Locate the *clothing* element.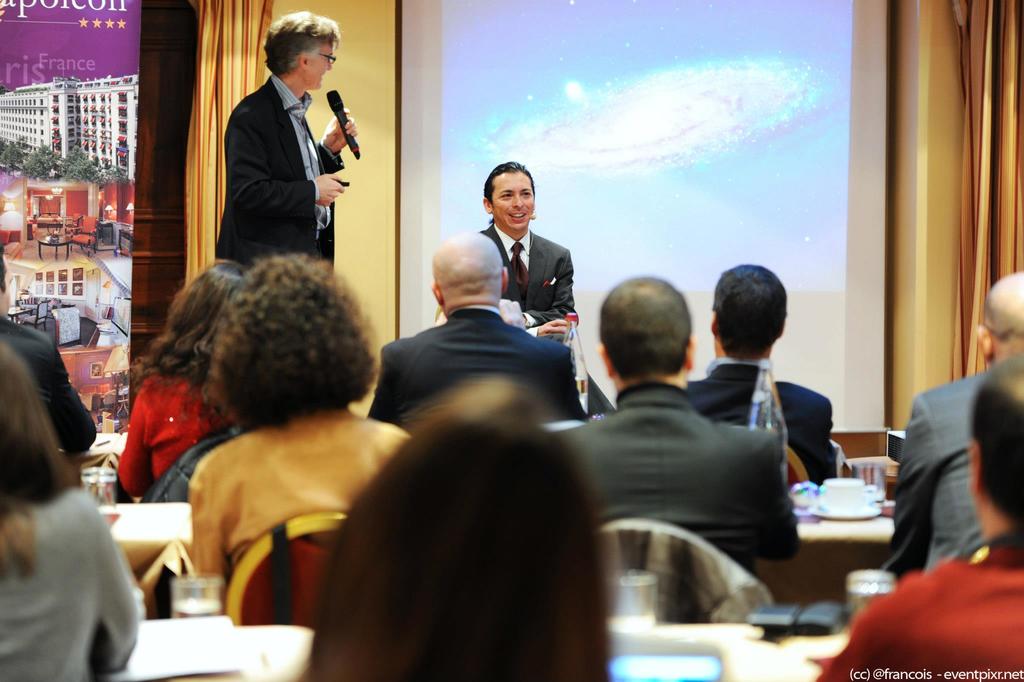
Element bbox: <box>0,324,99,476</box>.
